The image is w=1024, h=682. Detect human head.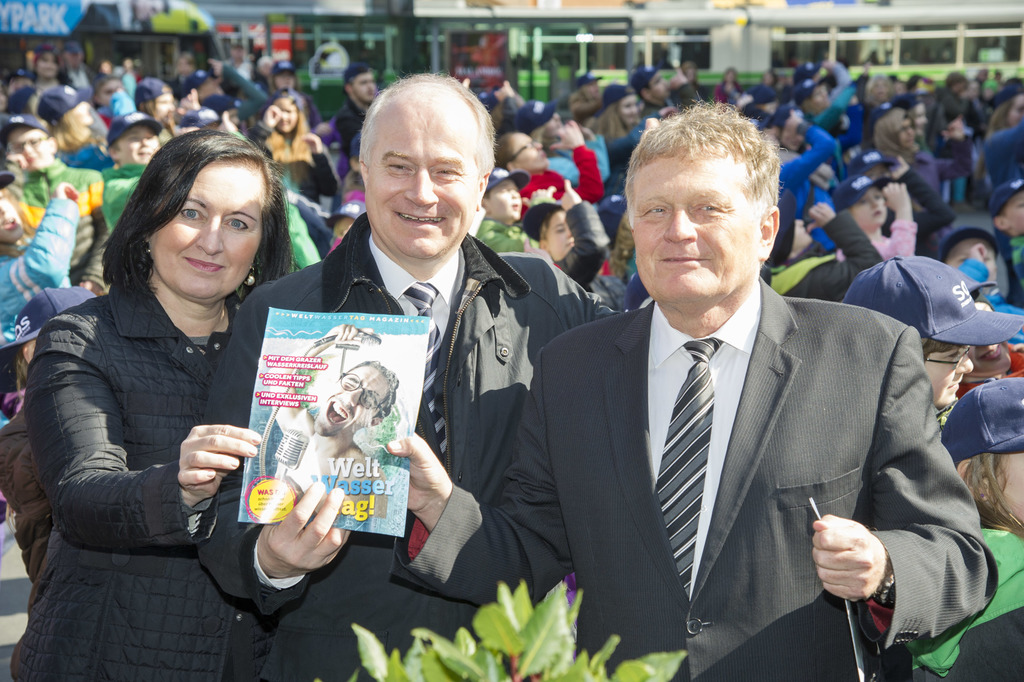
Detection: (x1=114, y1=124, x2=294, y2=299).
